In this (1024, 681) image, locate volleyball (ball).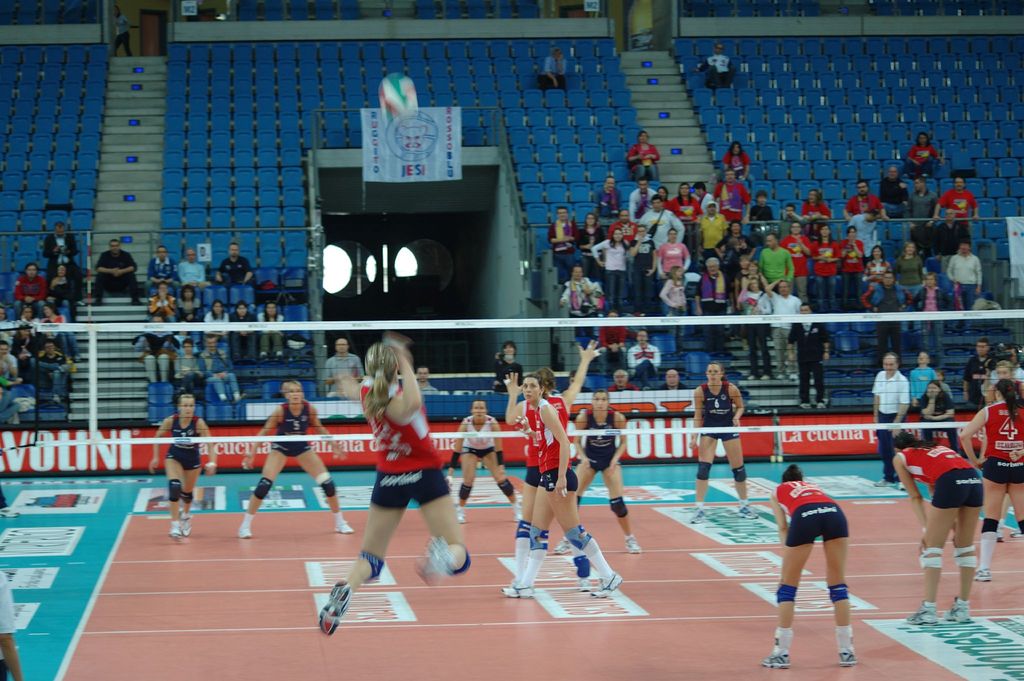
Bounding box: box(379, 65, 425, 115).
